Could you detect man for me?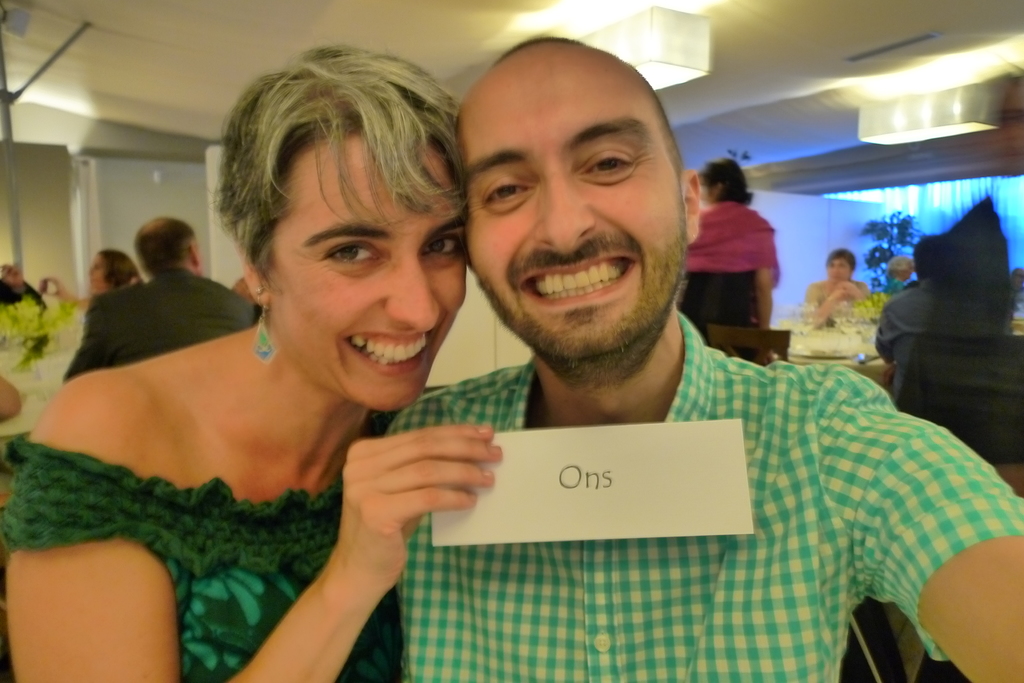
Detection result: 68/213/257/383.
